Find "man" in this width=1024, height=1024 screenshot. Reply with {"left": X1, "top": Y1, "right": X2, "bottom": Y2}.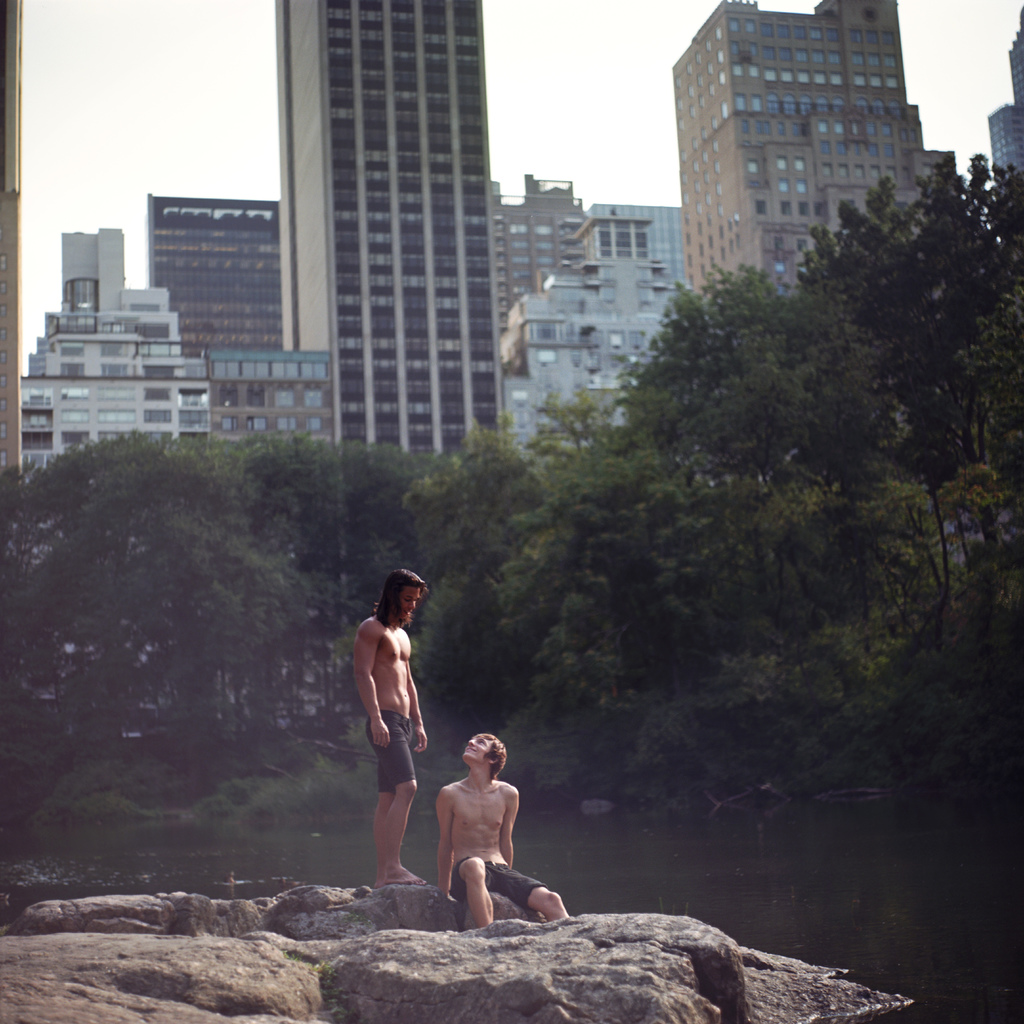
{"left": 355, "top": 570, "right": 426, "bottom": 888}.
